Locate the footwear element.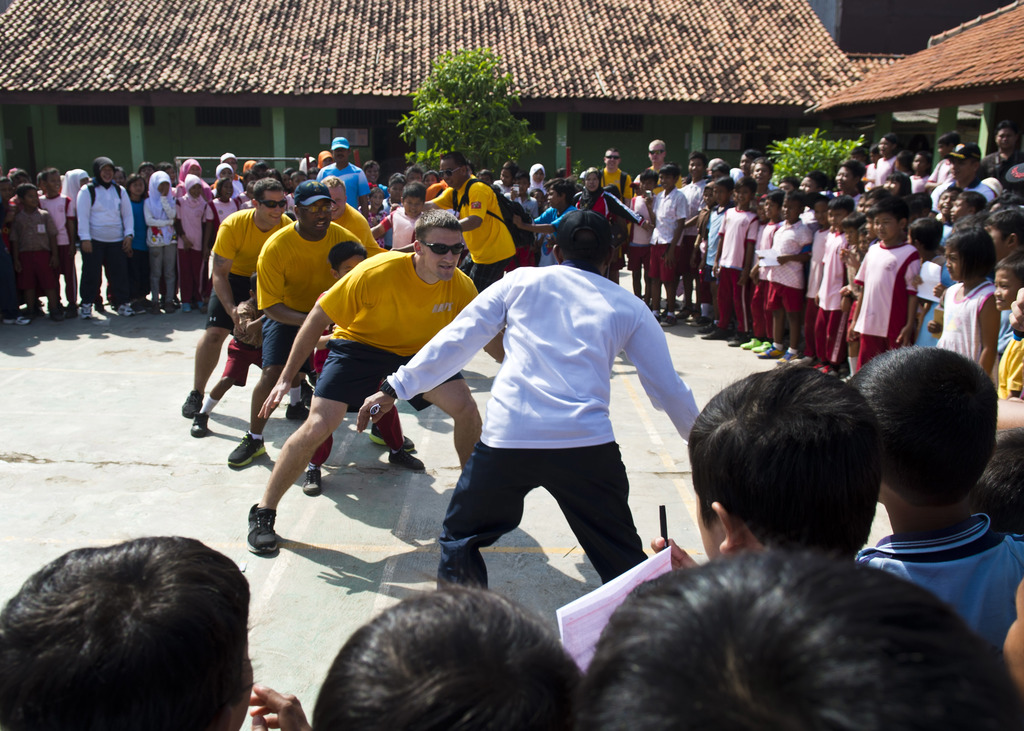
Element bbox: BBox(304, 469, 325, 492).
